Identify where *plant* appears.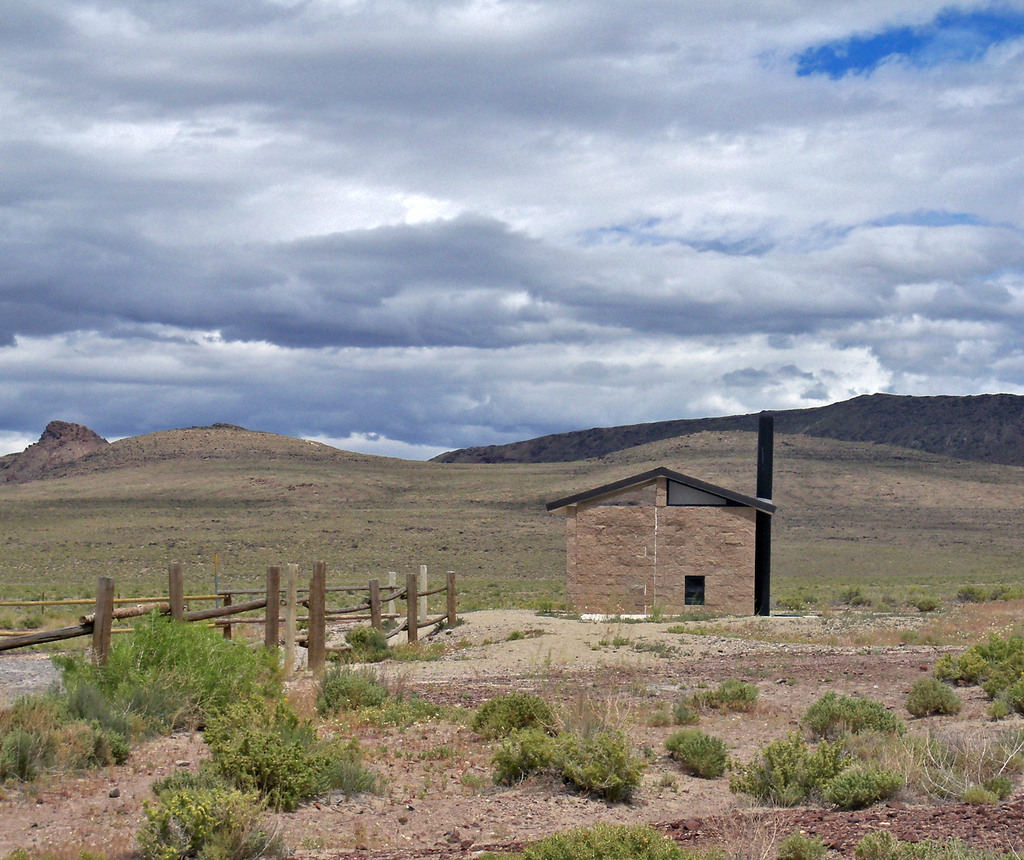
Appears at (x1=590, y1=619, x2=668, y2=659).
